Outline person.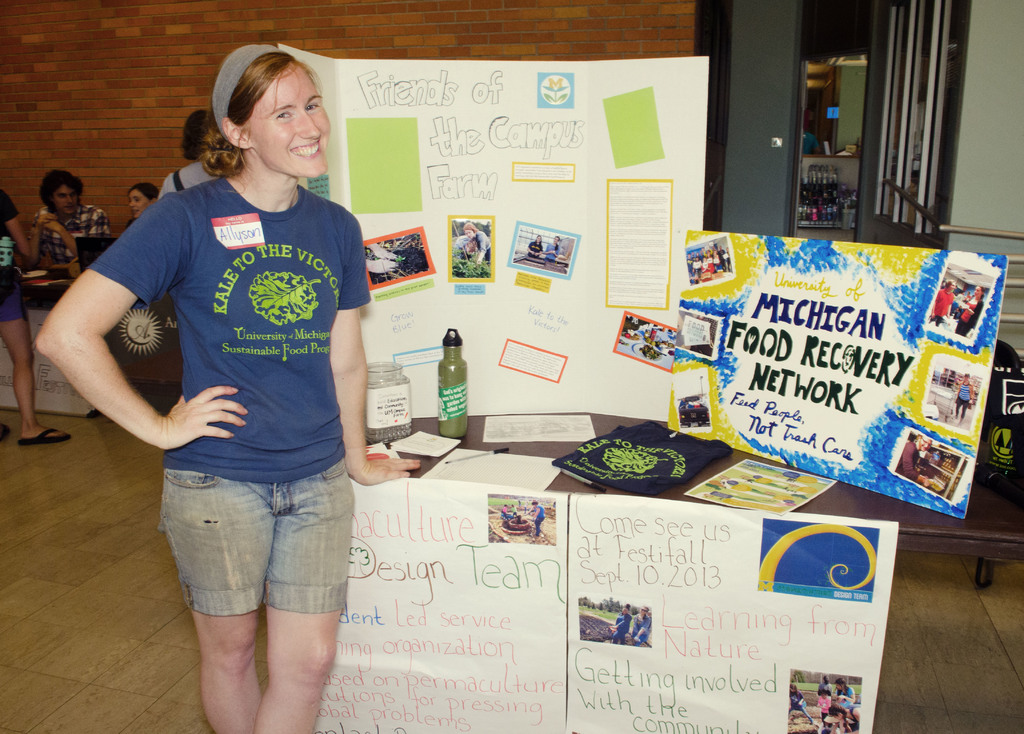
Outline: pyautogui.locateOnScreen(527, 500, 546, 534).
